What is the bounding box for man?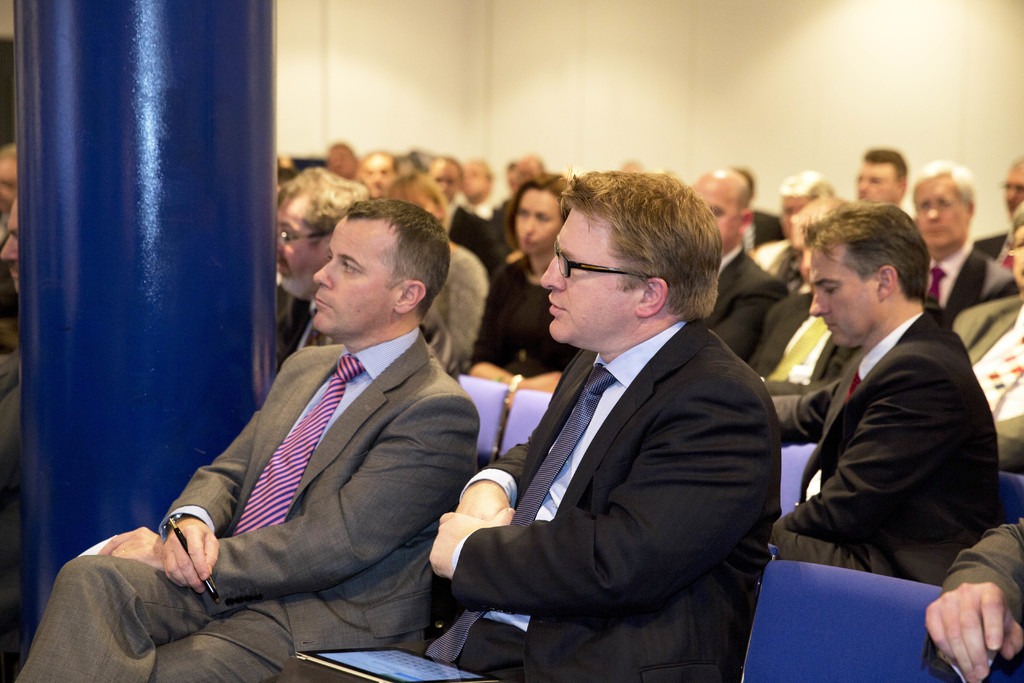
<box>502,148,557,234</box>.
